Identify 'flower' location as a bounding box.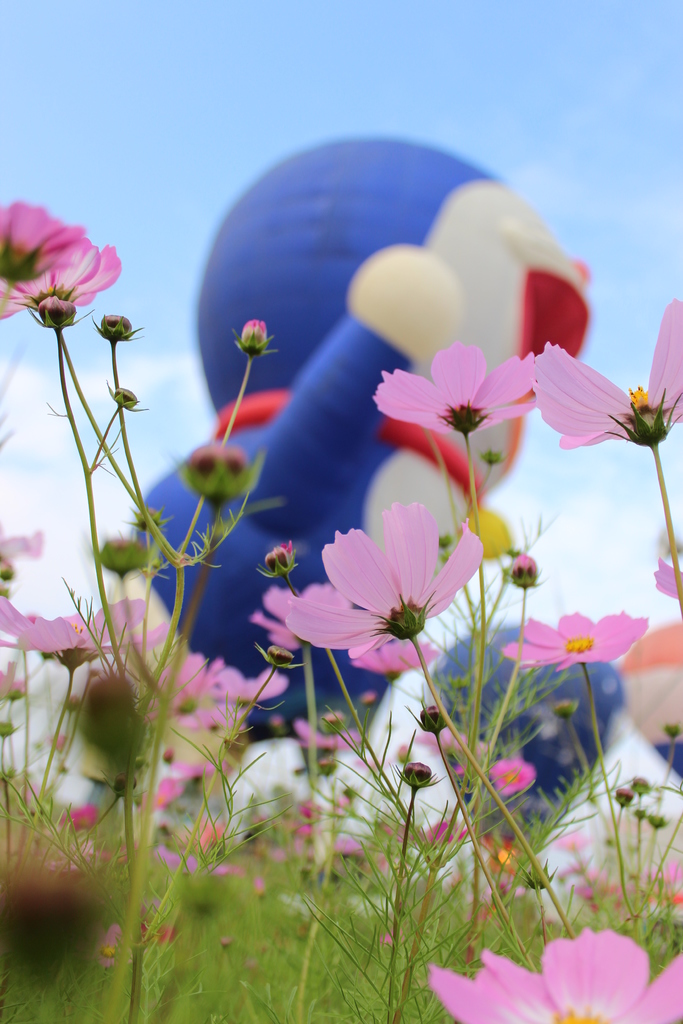
l=0, t=198, r=85, b=282.
